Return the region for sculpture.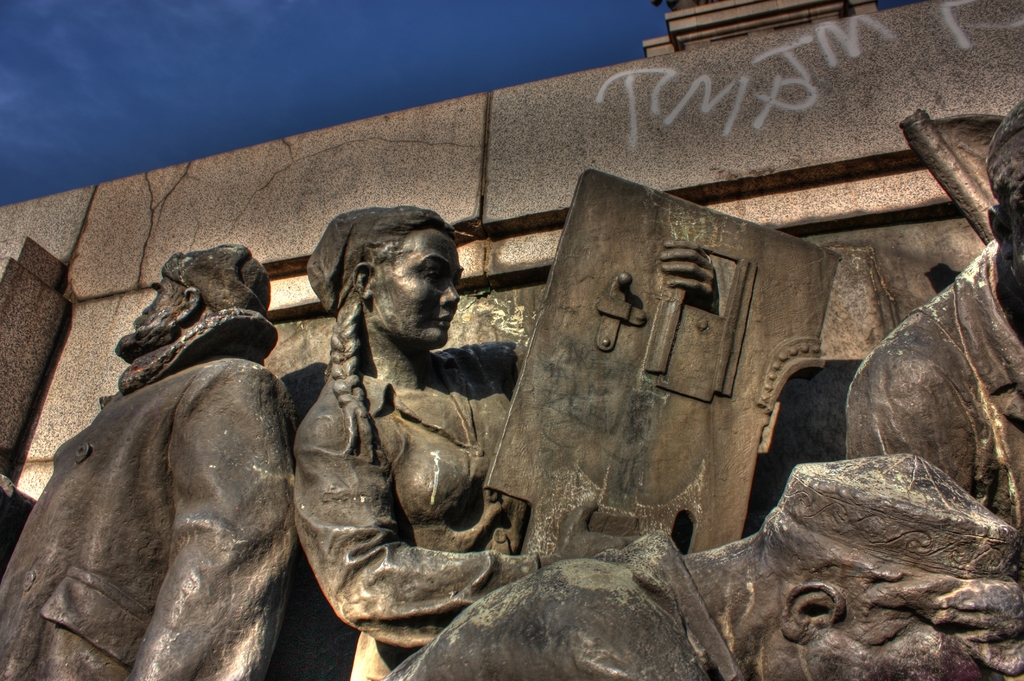
(1, 217, 312, 678).
